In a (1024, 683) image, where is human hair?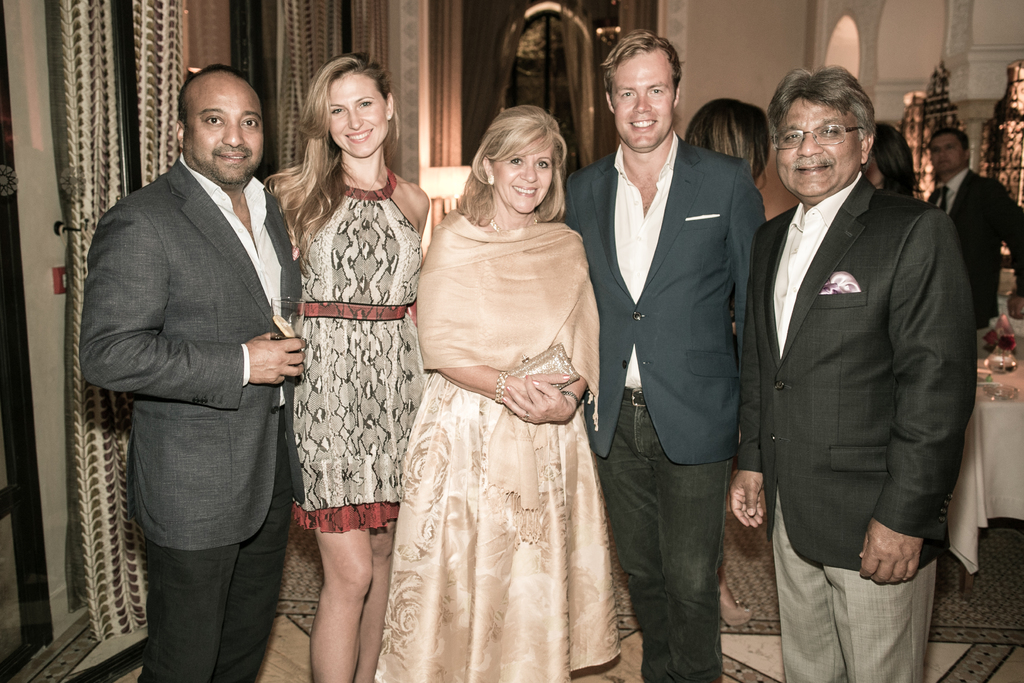
(left=769, top=65, right=876, bottom=142).
